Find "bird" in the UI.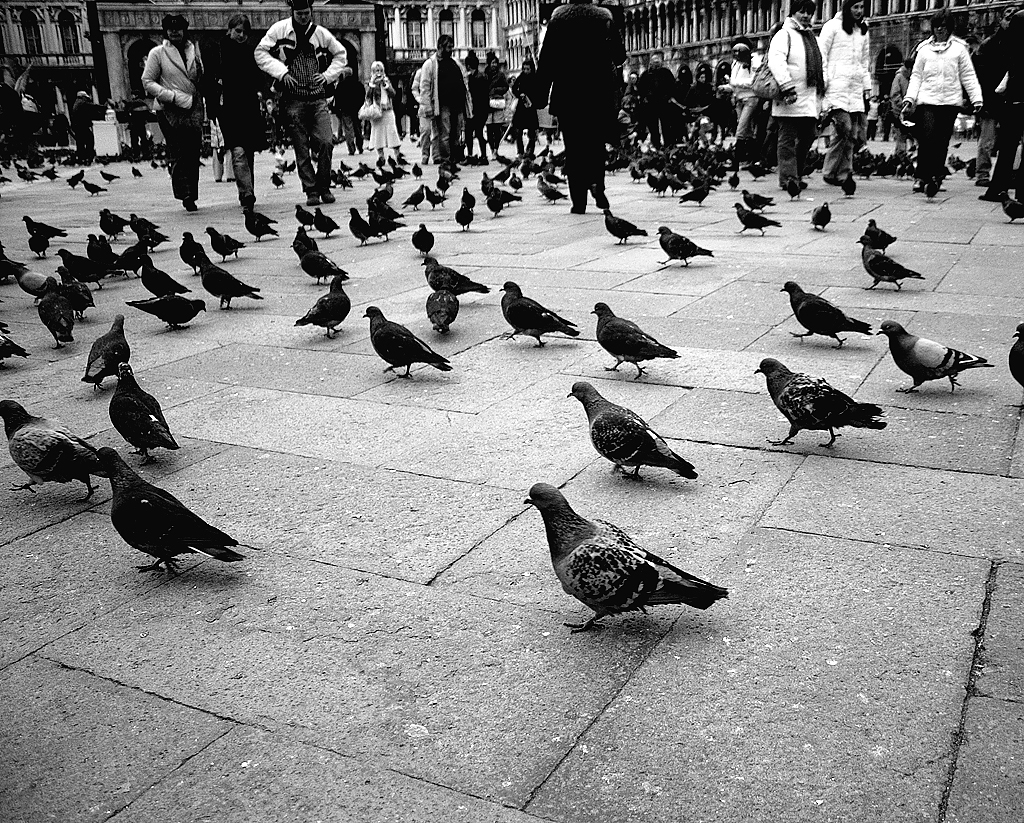
UI element at <box>0,321,28,368</box>.
